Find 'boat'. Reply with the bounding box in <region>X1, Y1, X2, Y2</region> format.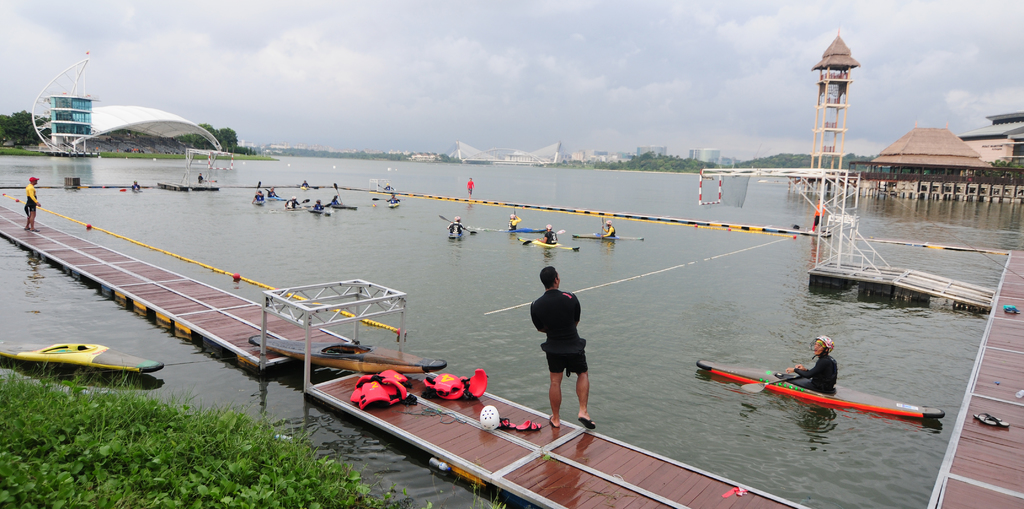
<region>384, 198, 401, 210</region>.
